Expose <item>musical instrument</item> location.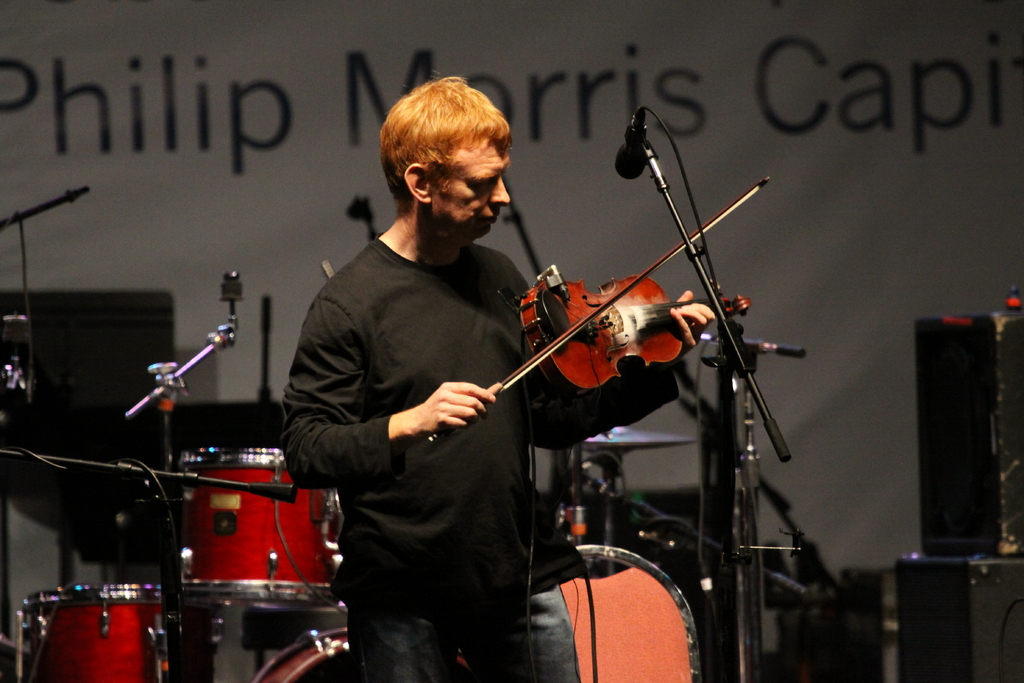
Exposed at [14, 582, 172, 682].
